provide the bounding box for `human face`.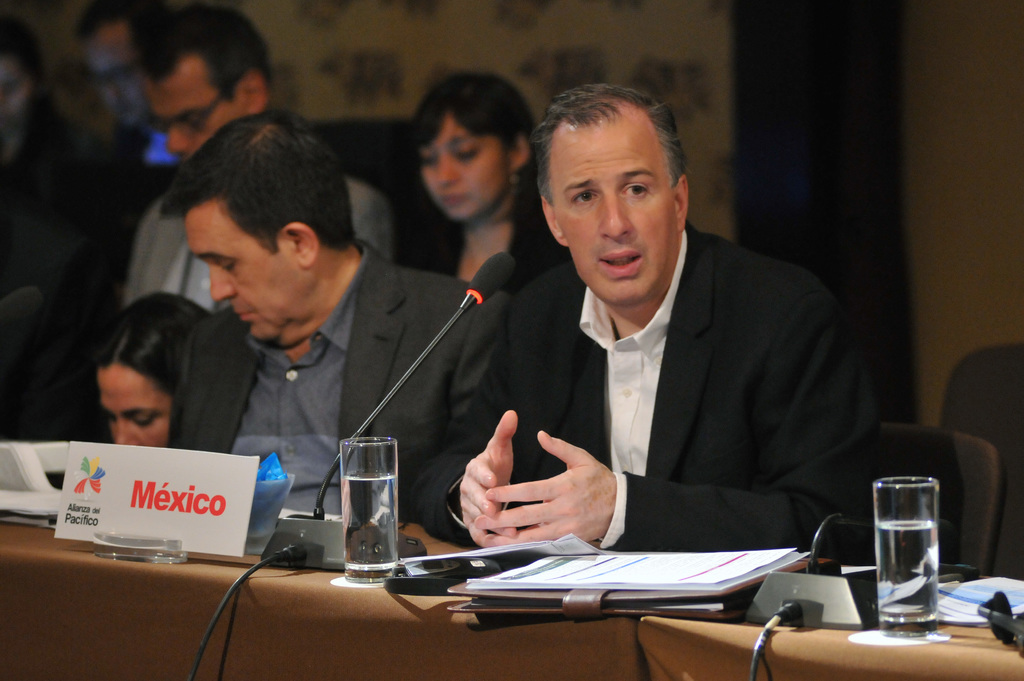
552,121,676,303.
